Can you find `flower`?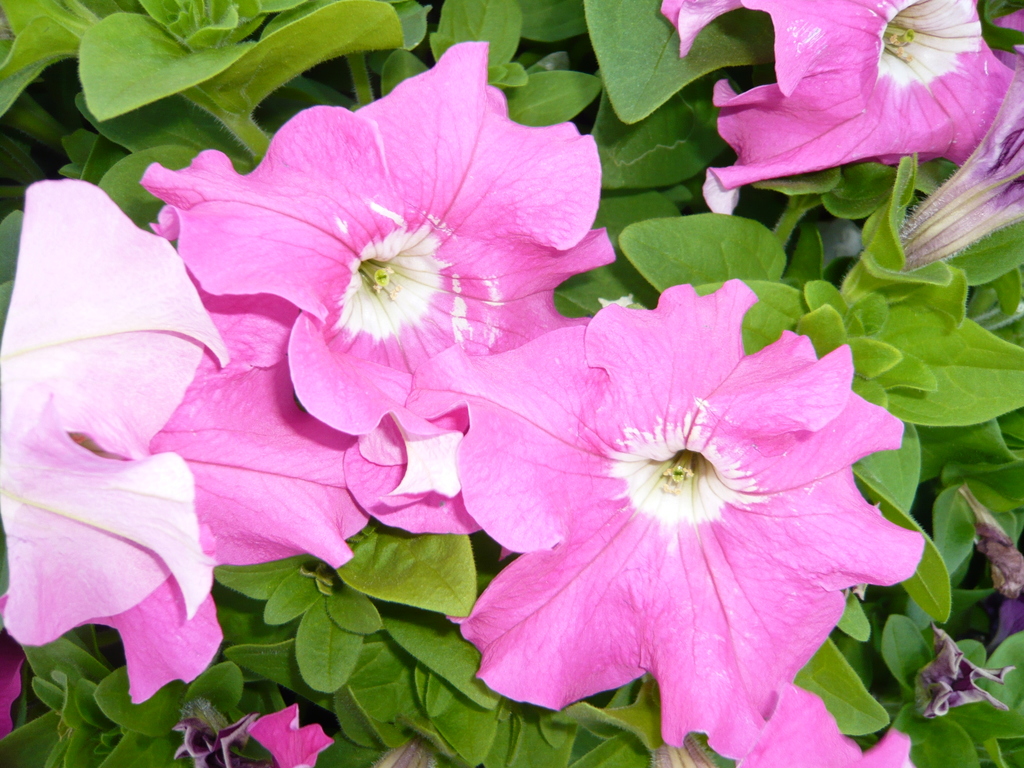
Yes, bounding box: left=895, top=61, right=1023, bottom=267.
